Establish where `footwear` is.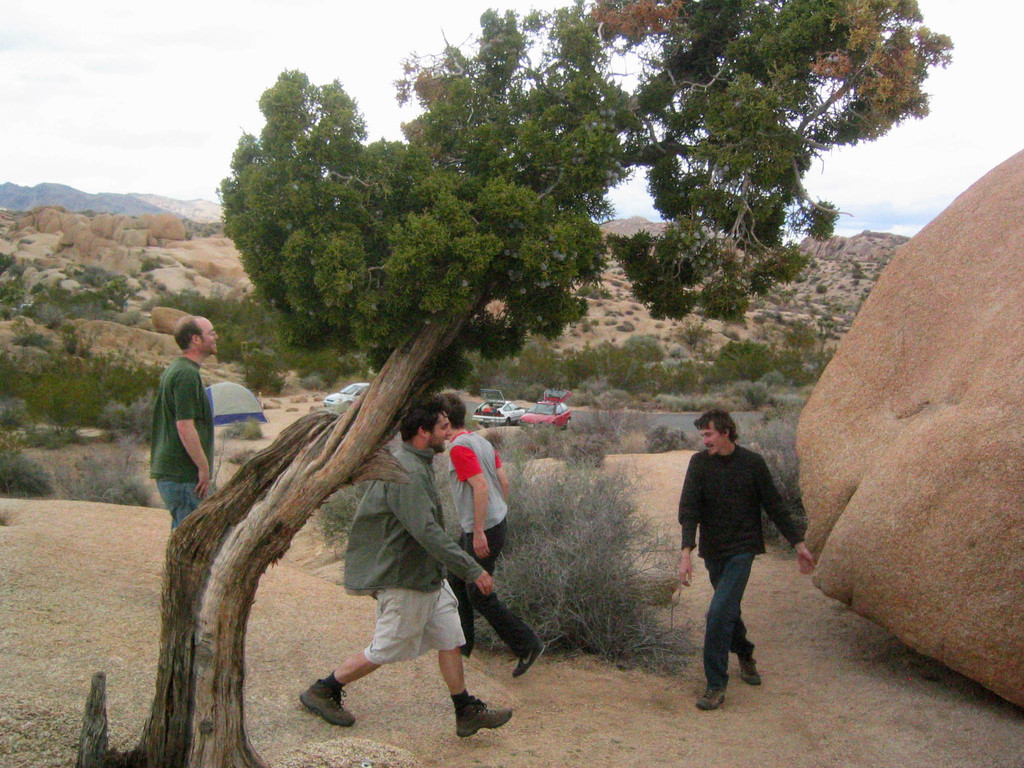
Established at rect(696, 685, 726, 712).
